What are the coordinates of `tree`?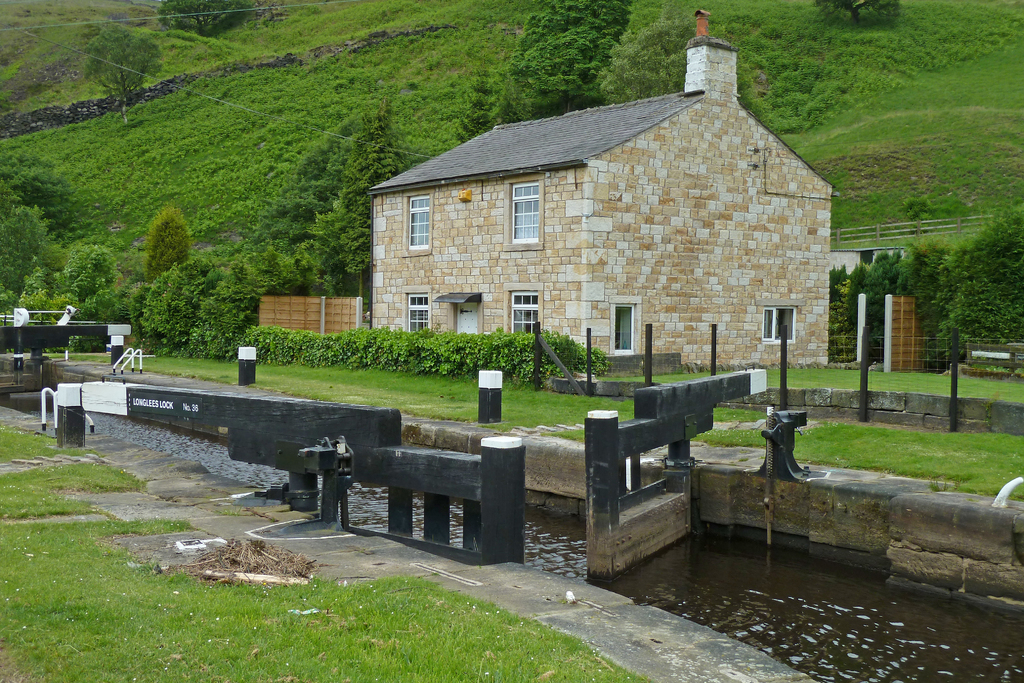
[829, 202, 1023, 360].
